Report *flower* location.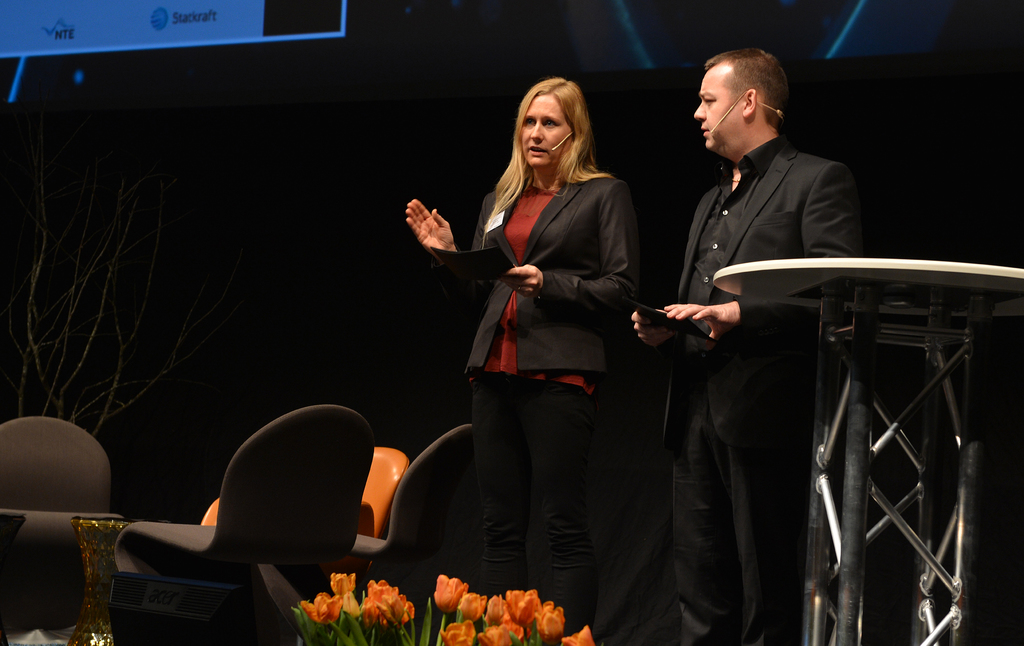
Report: pyautogui.locateOnScreen(360, 596, 383, 625).
